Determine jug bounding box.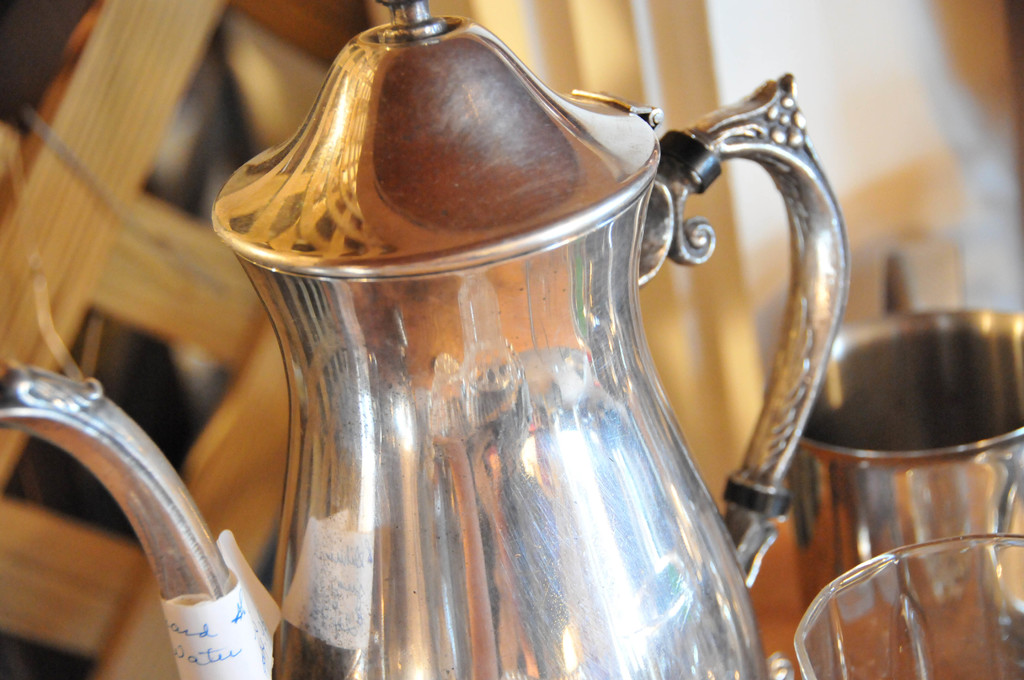
Determined: box(0, 0, 850, 679).
